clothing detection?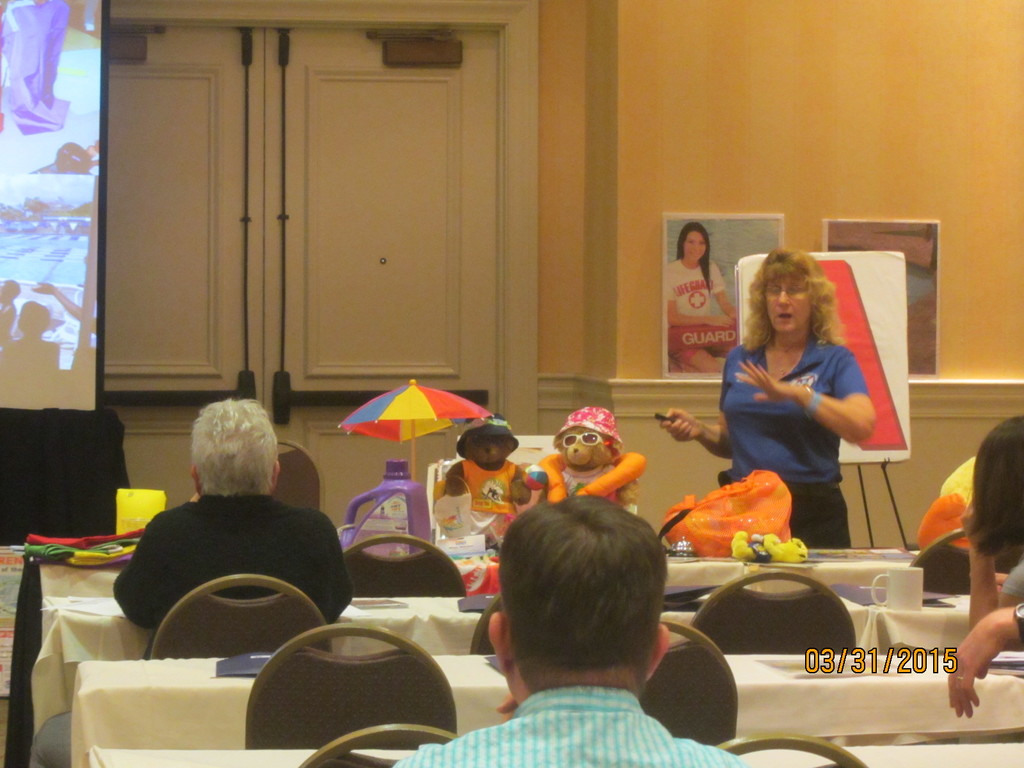
bbox=[461, 461, 514, 540]
